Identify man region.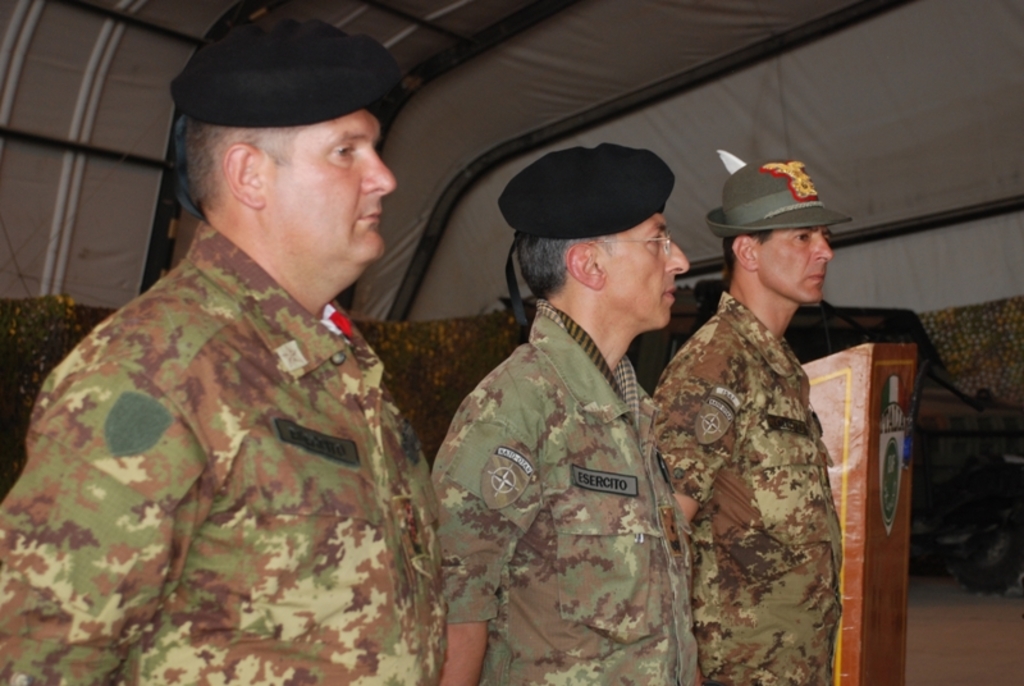
Region: (x1=428, y1=142, x2=698, y2=685).
